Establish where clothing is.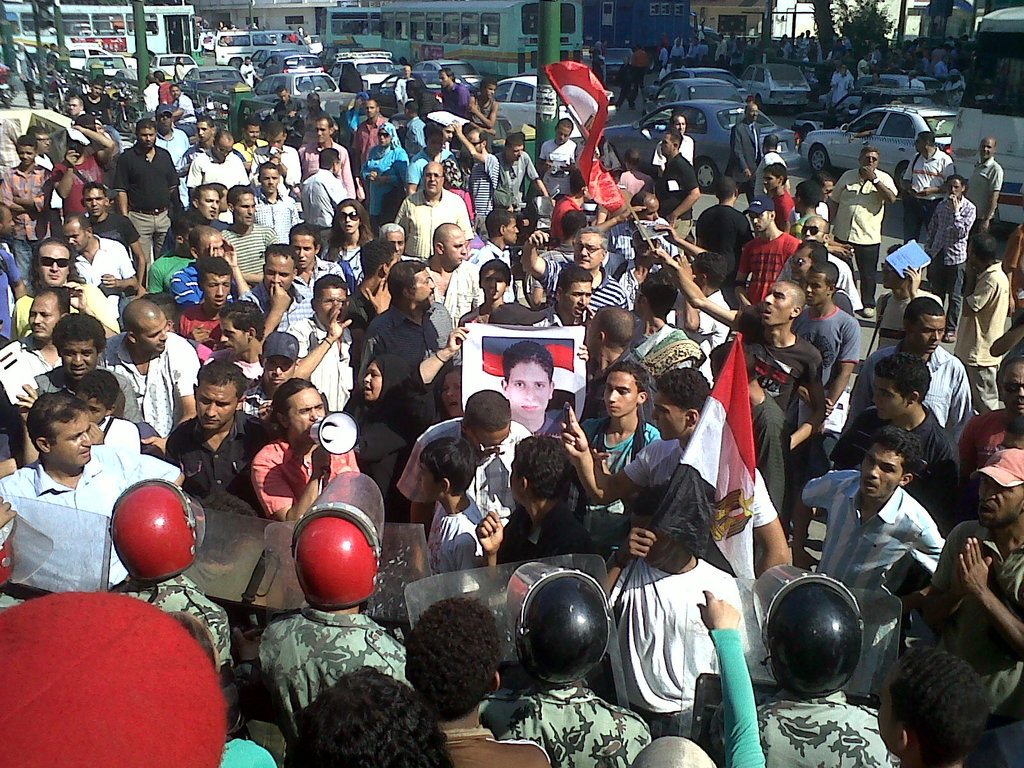
Established at detection(724, 118, 759, 195).
